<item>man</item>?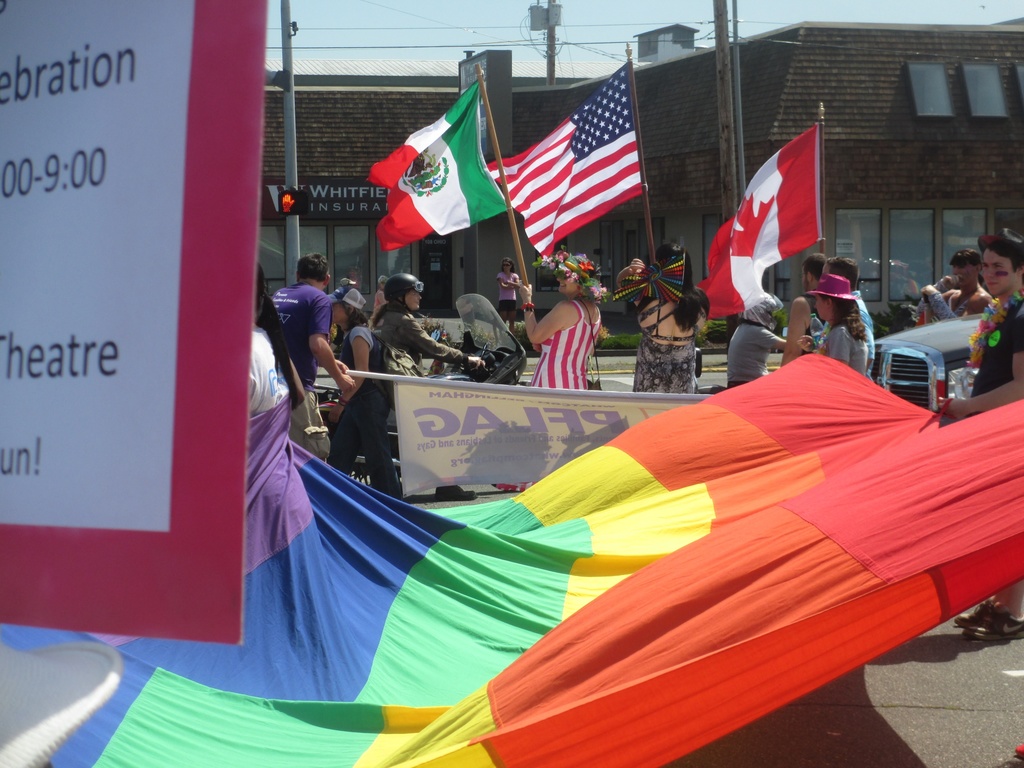
{"left": 268, "top": 241, "right": 365, "bottom": 472}
